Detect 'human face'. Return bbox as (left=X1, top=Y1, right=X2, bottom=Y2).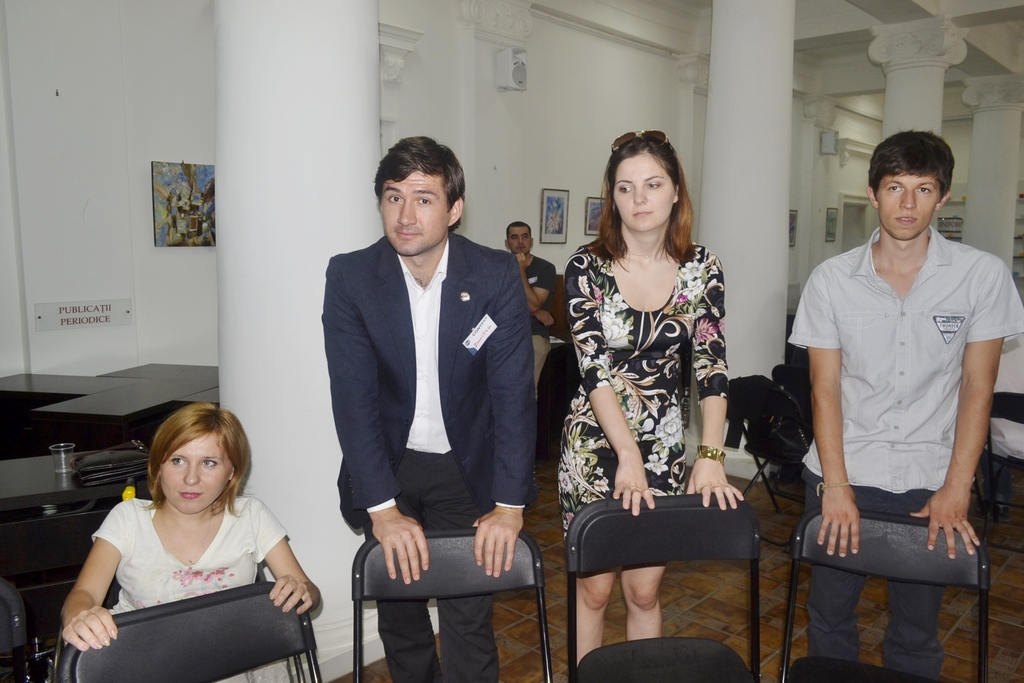
(left=504, top=226, right=529, bottom=251).
